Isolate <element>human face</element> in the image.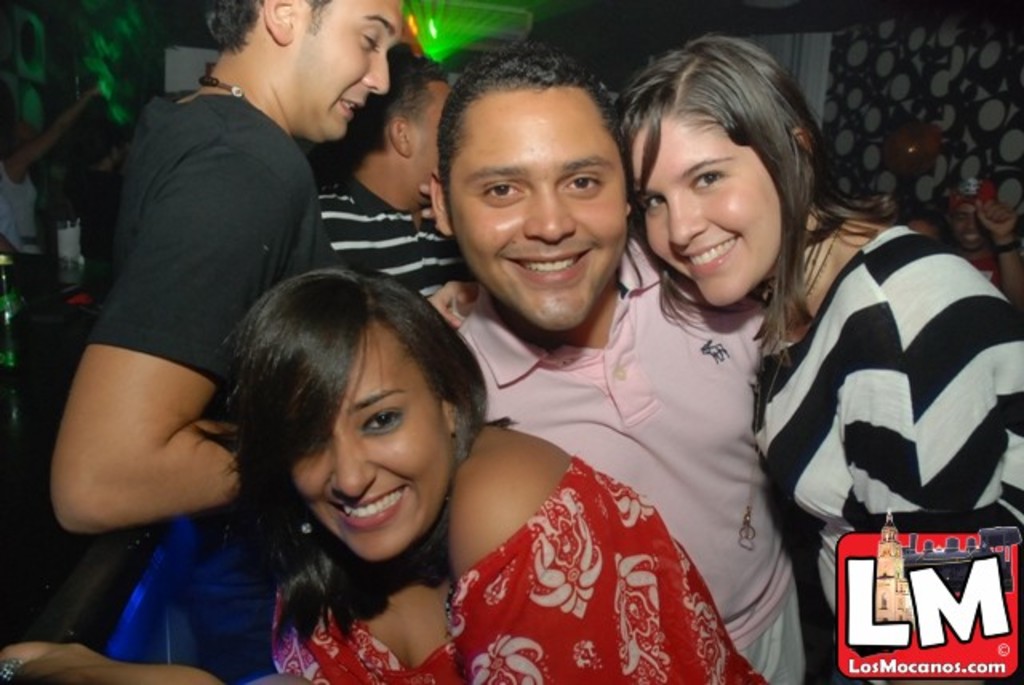
Isolated region: [283, 0, 413, 141].
